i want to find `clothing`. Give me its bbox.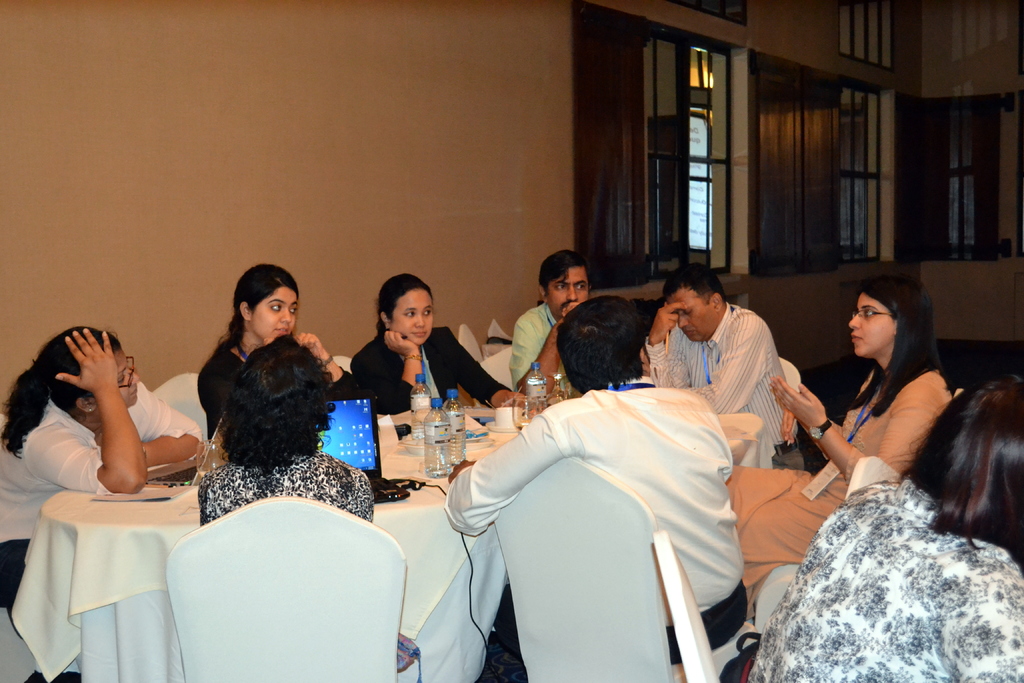
<bbox>197, 452, 381, 529</bbox>.
